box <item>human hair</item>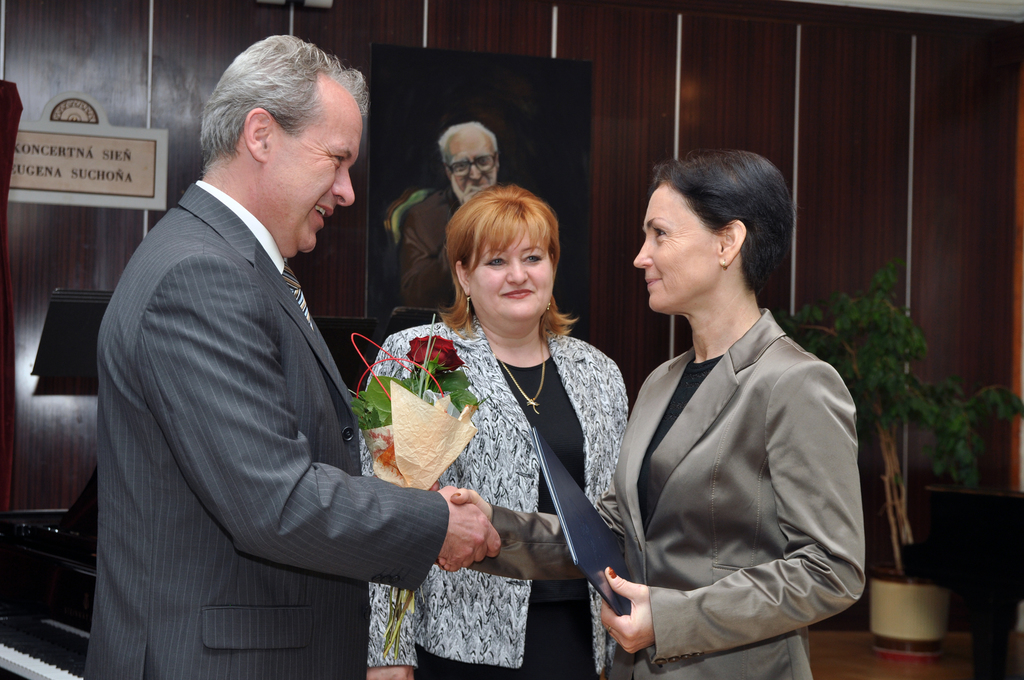
x1=448, y1=168, x2=562, y2=350
